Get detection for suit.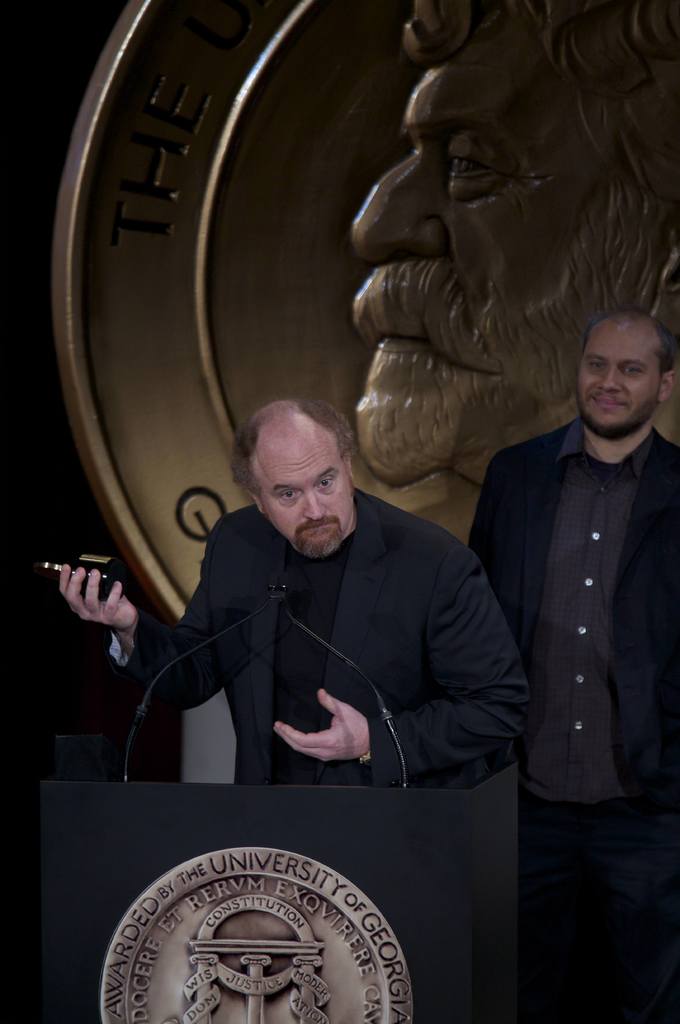
Detection: <box>102,487,533,788</box>.
